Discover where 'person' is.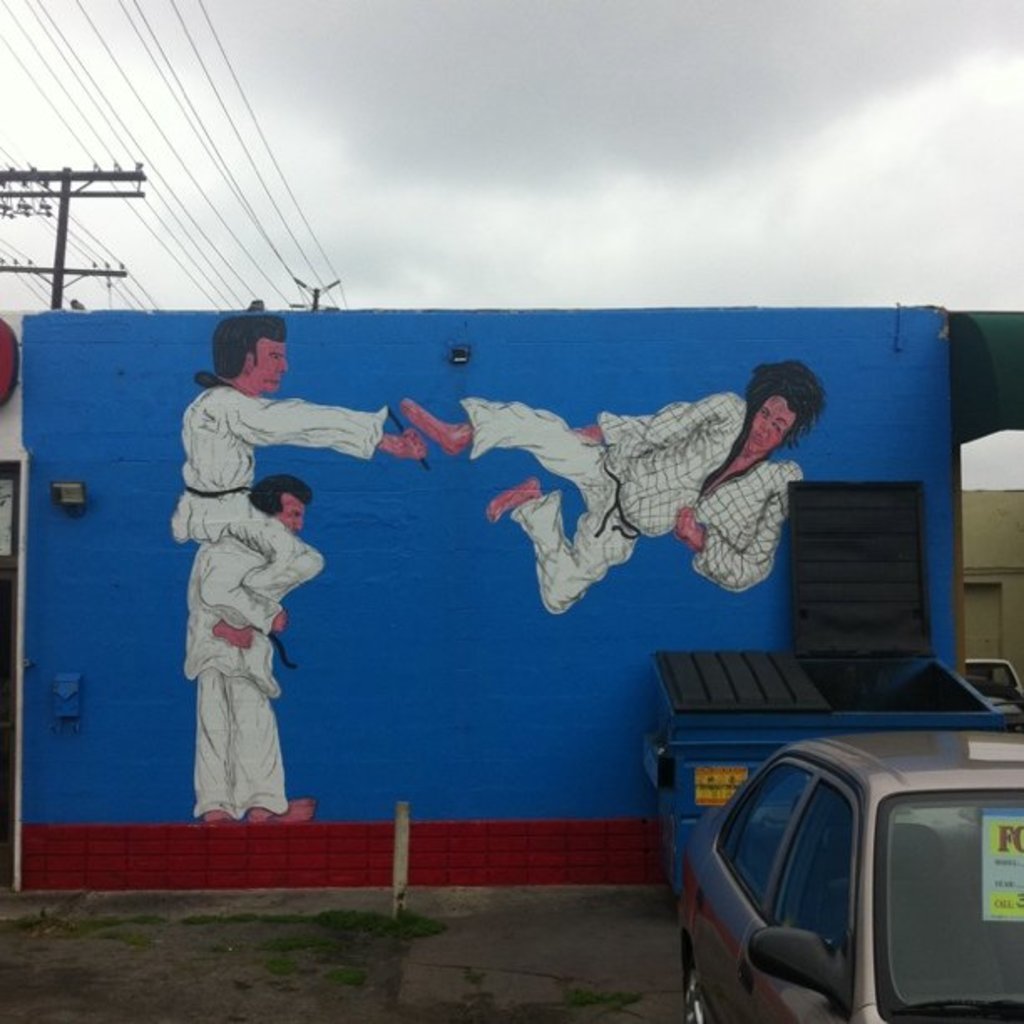
Discovered at (left=181, top=472, right=315, bottom=822).
